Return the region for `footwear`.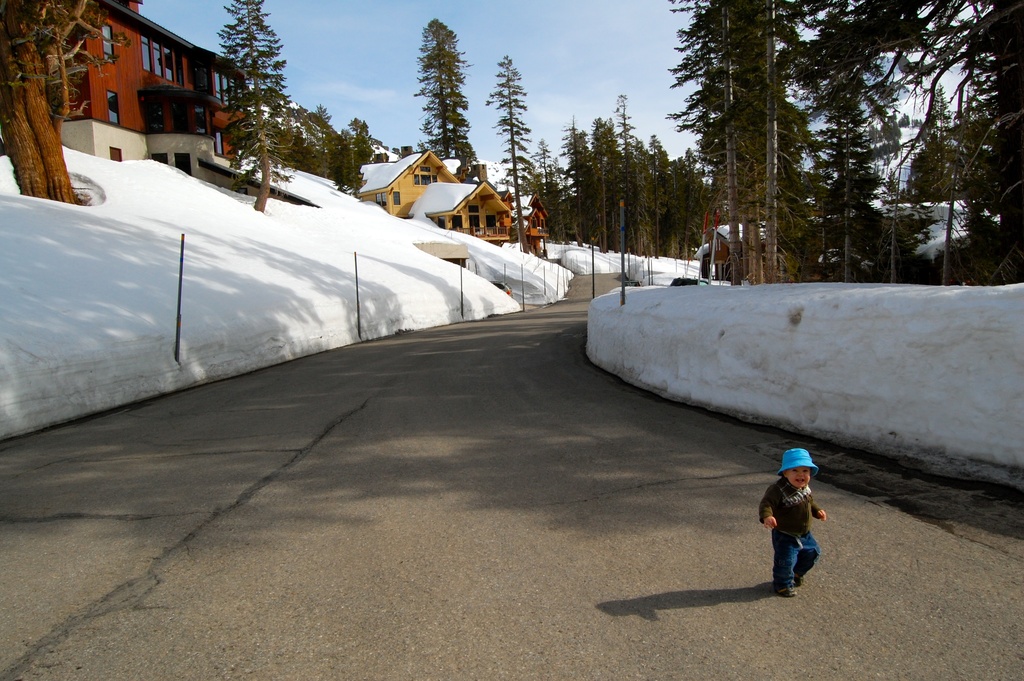
(left=792, top=568, right=806, bottom=588).
